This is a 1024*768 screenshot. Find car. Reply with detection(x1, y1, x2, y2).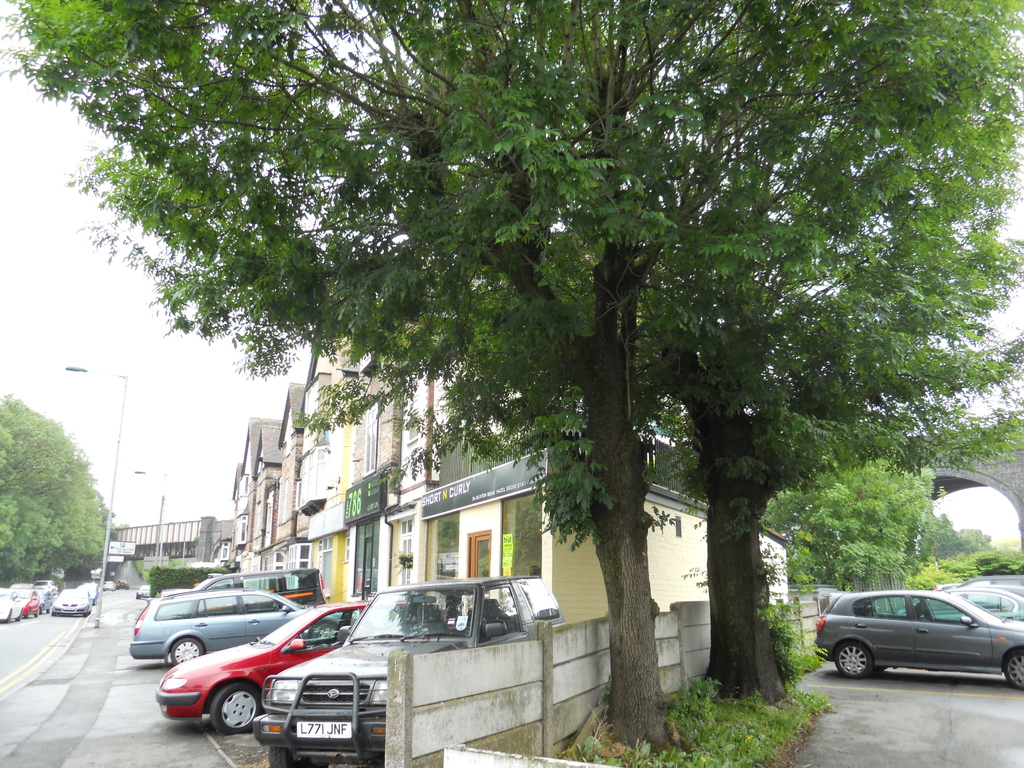
detection(253, 575, 564, 767).
